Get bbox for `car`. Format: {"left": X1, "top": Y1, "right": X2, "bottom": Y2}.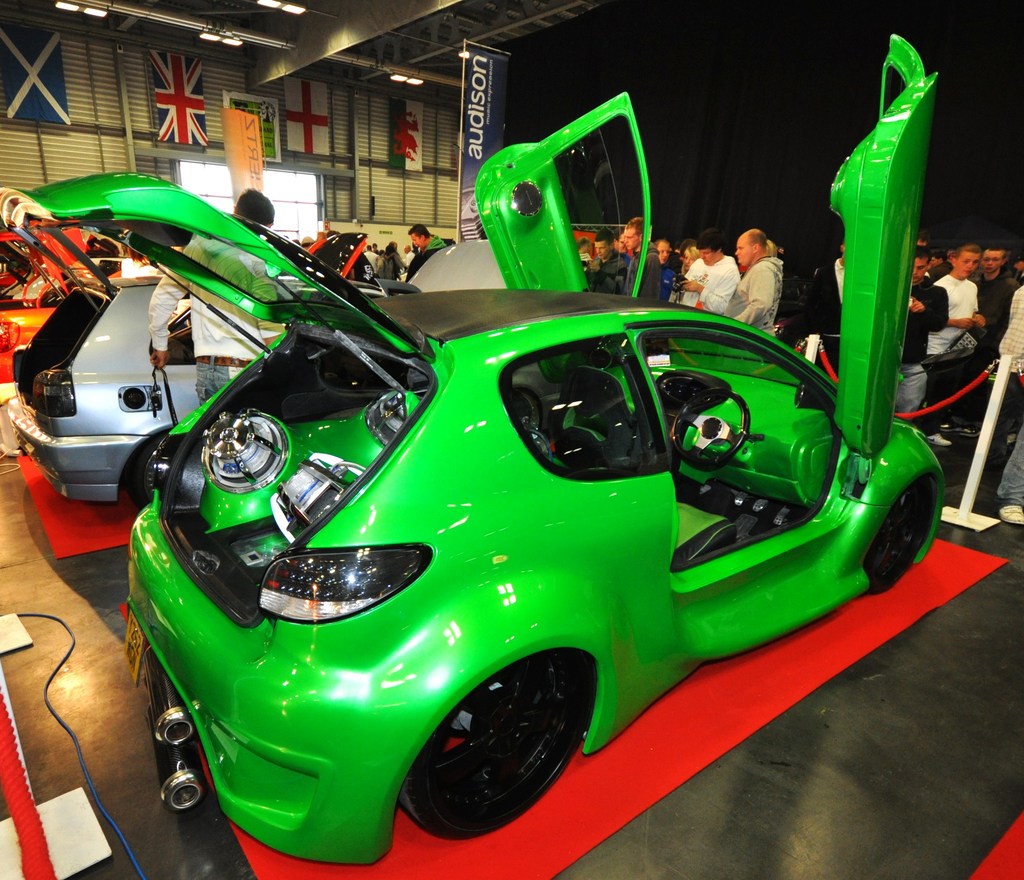
{"left": 4, "top": 173, "right": 516, "bottom": 531}.
